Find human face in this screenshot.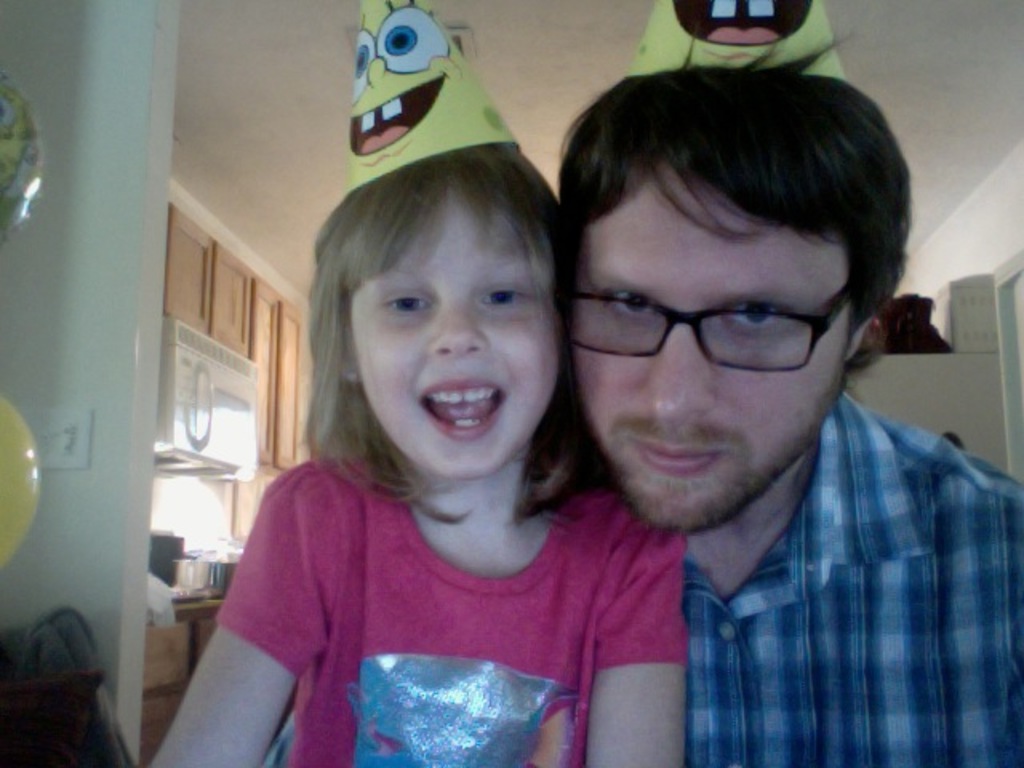
The bounding box for human face is rect(574, 190, 846, 534).
